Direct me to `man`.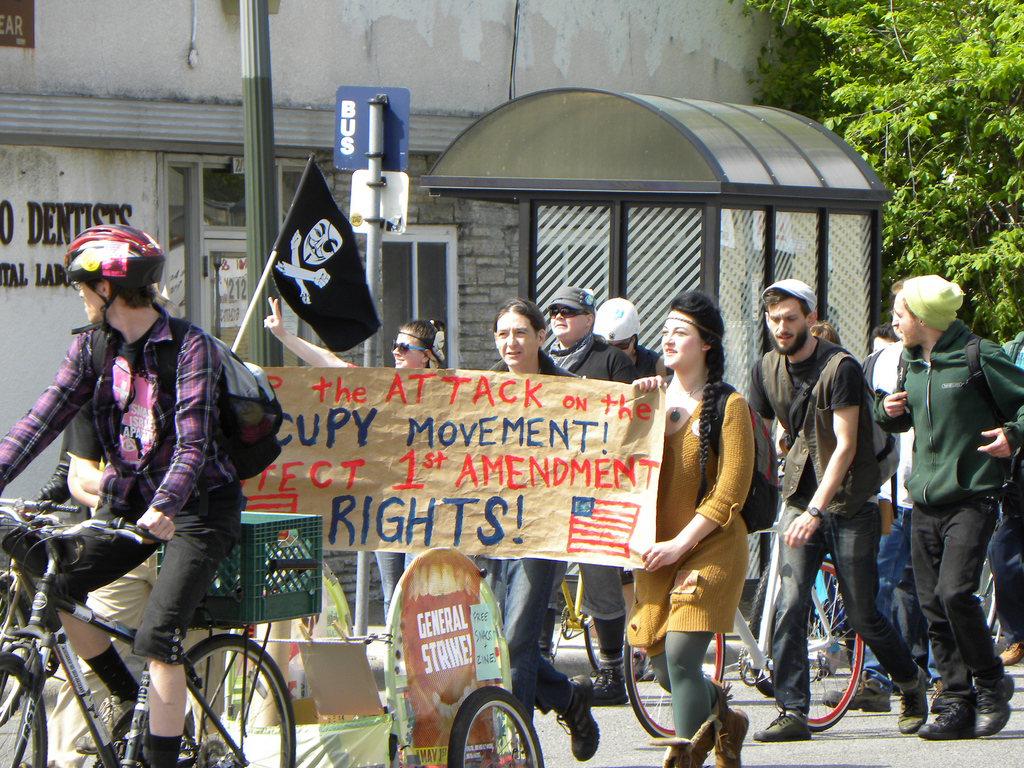
Direction: box=[821, 273, 932, 703].
